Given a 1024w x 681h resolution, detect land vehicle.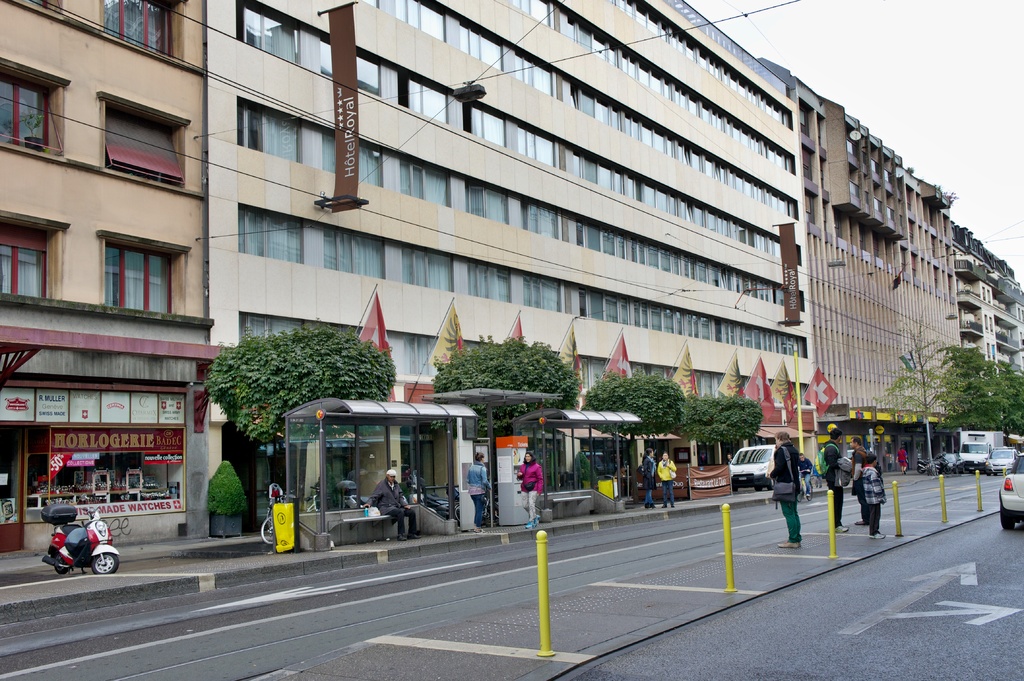
<box>982,445,1018,477</box>.
